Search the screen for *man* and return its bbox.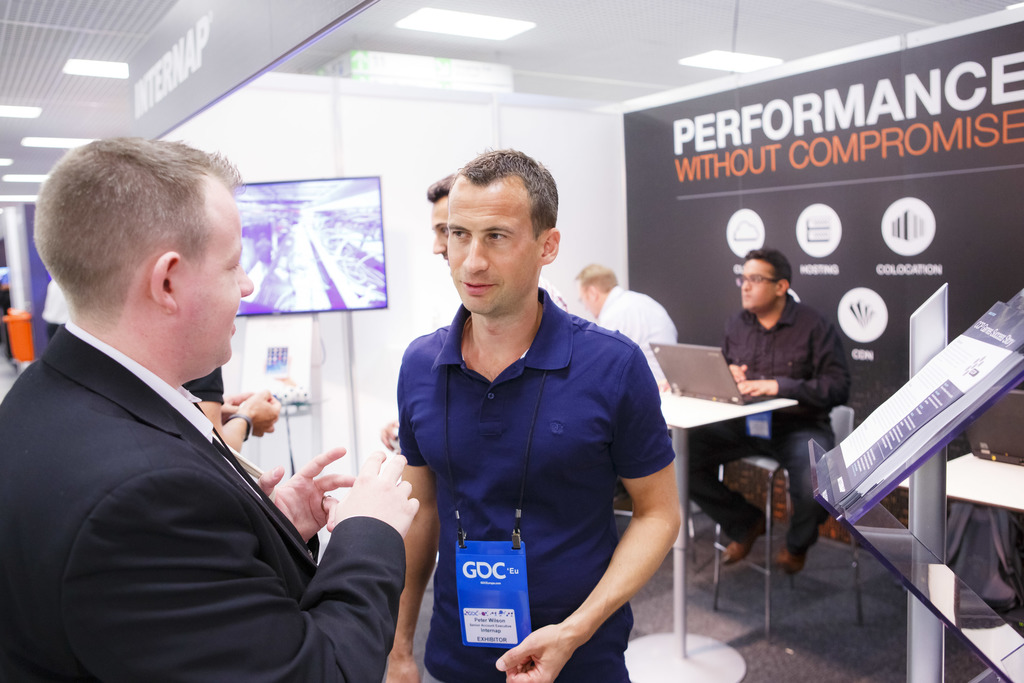
Found: bbox=(567, 256, 688, 395).
